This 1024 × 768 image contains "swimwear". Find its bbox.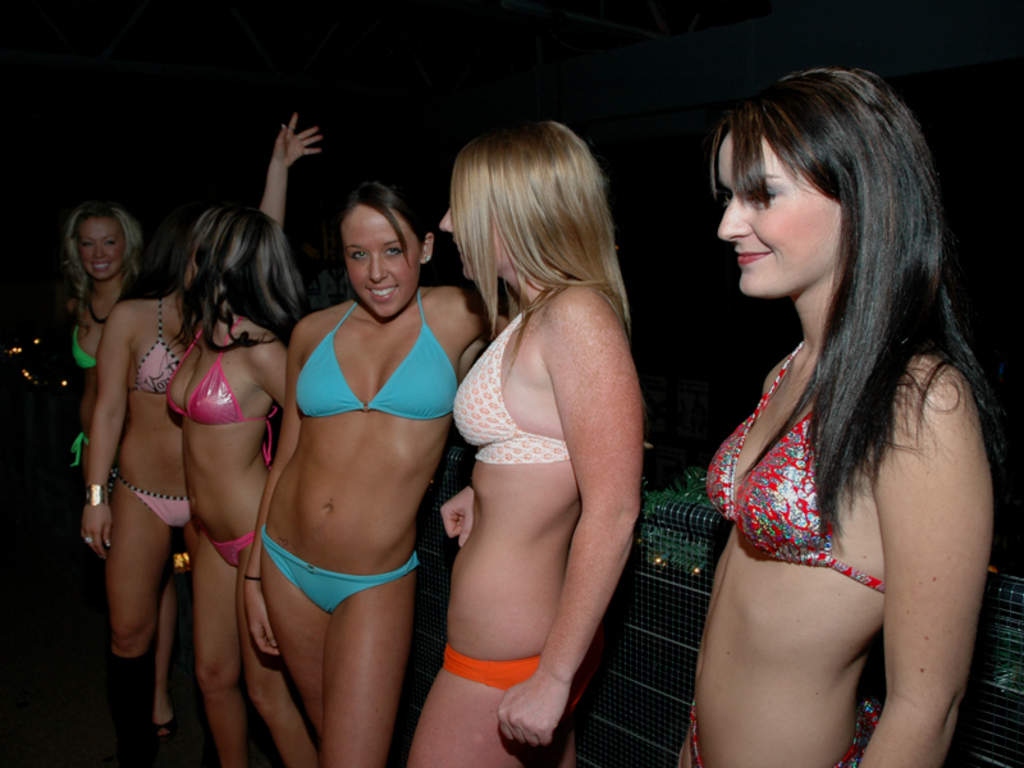
region(449, 312, 579, 470).
